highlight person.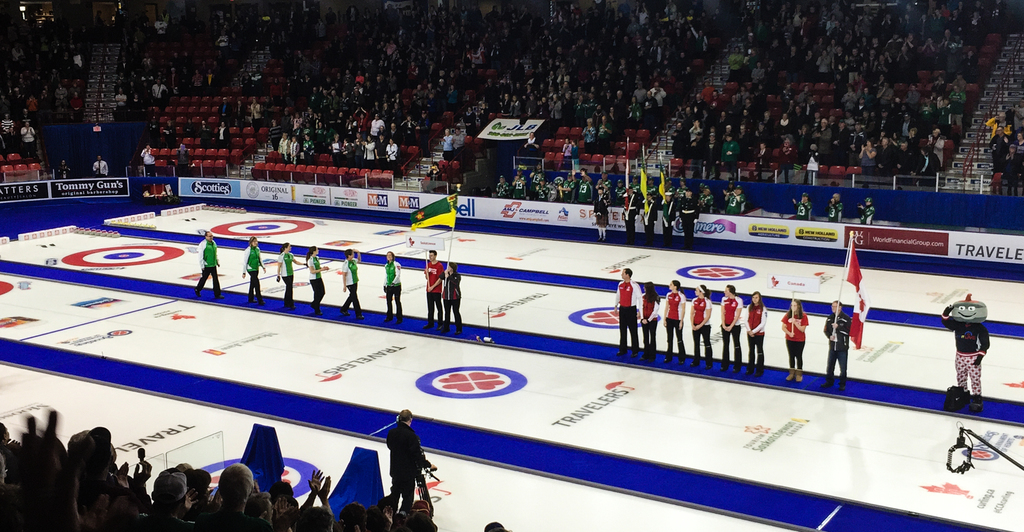
Highlighted region: <box>780,298,806,382</box>.
